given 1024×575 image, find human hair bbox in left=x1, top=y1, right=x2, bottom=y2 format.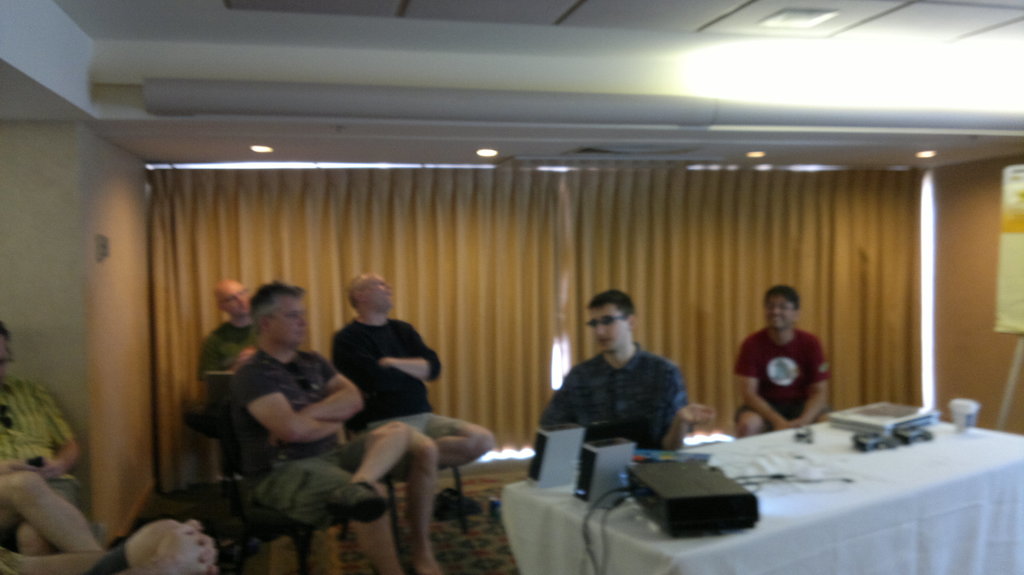
left=241, top=276, right=308, bottom=340.
